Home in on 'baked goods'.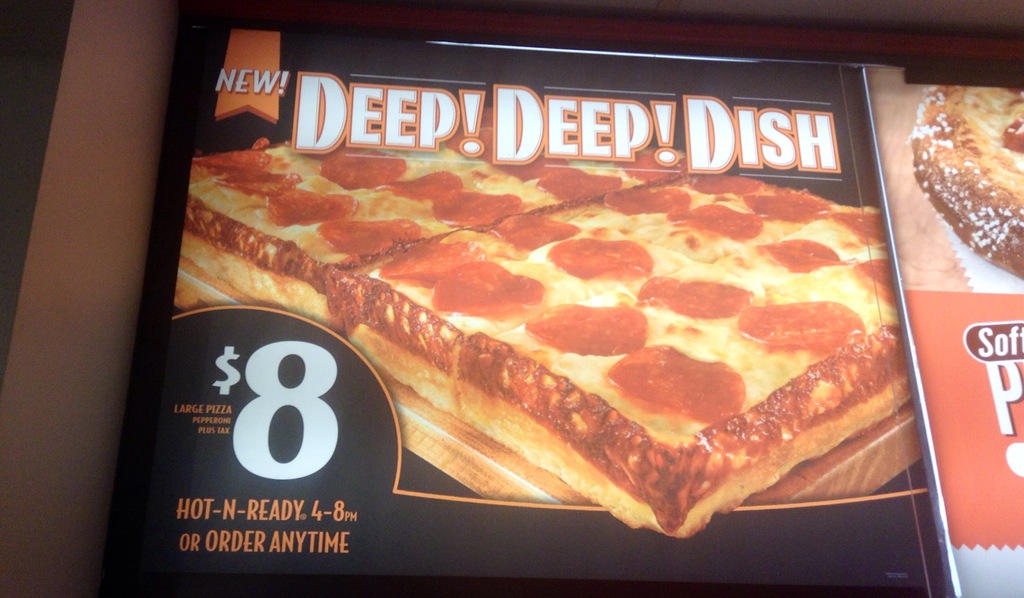
Homed in at <box>226,182,923,510</box>.
